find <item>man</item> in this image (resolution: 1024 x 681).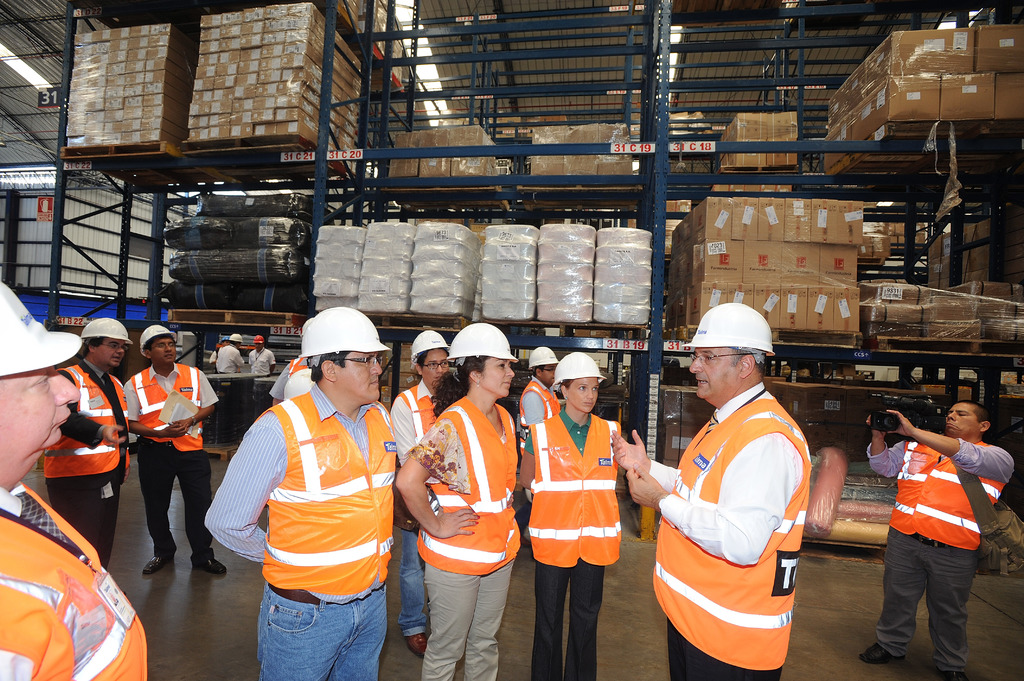
[left=858, top=398, right=1016, bottom=680].
